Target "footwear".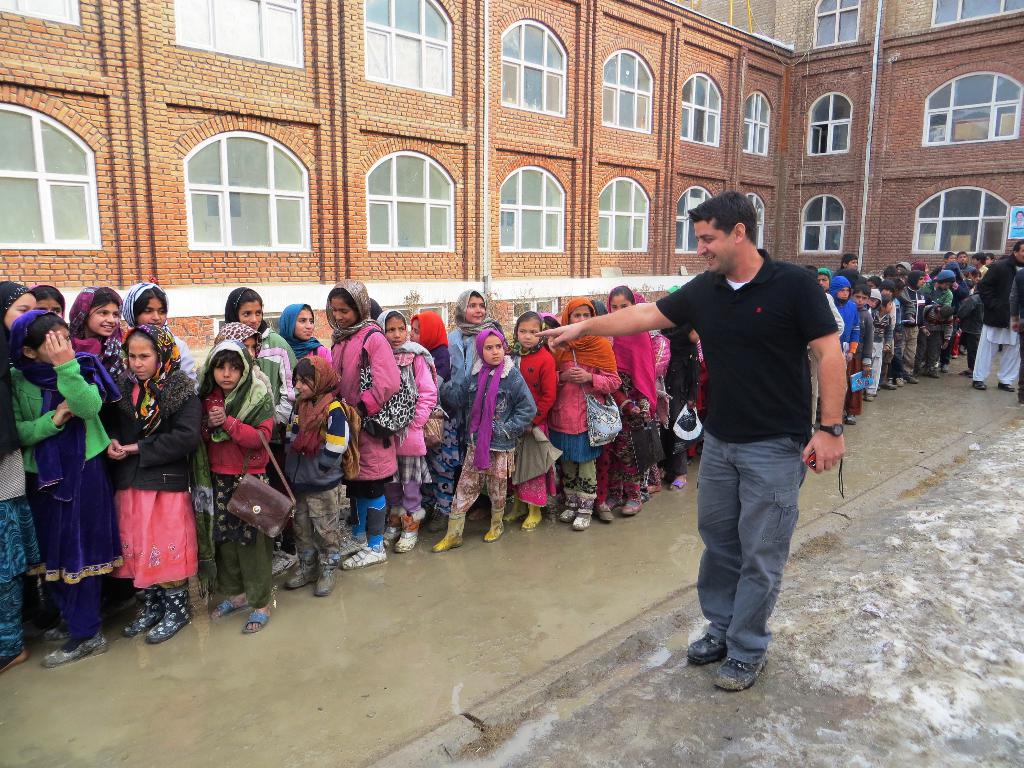
Target region: BBox(282, 548, 317, 586).
